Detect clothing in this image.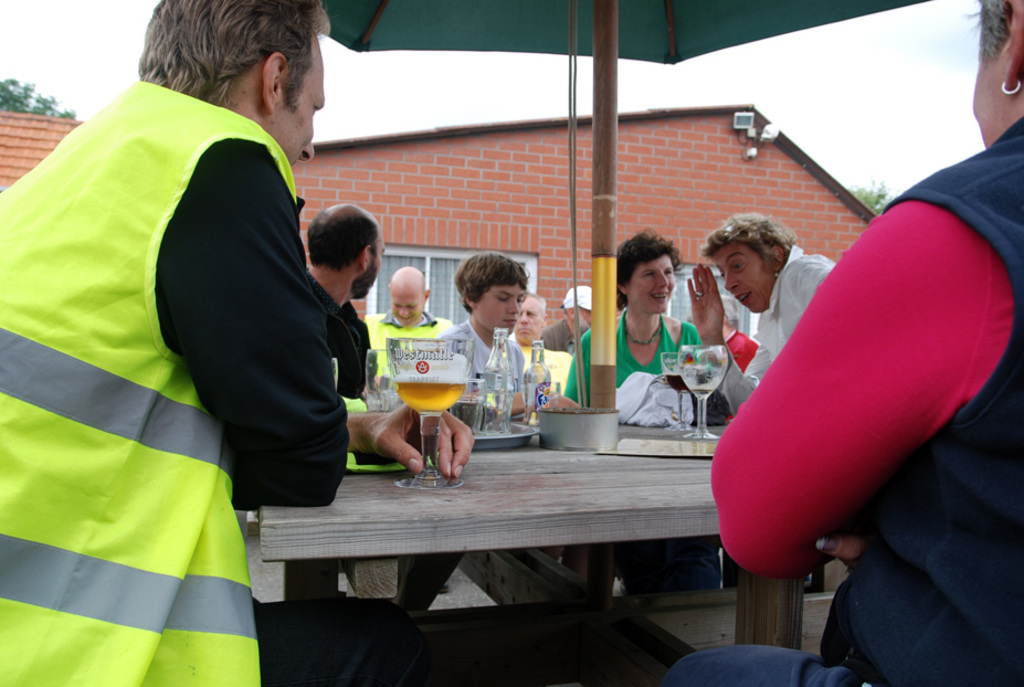
Detection: select_region(664, 117, 1023, 686).
